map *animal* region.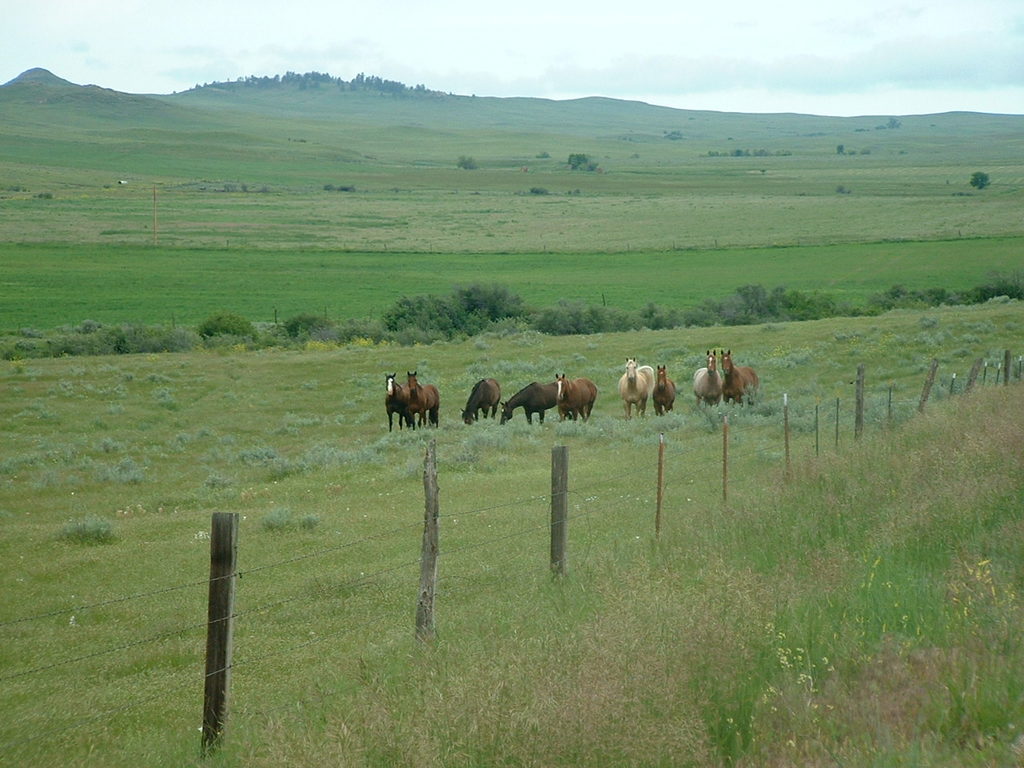
Mapped to box(647, 363, 679, 421).
